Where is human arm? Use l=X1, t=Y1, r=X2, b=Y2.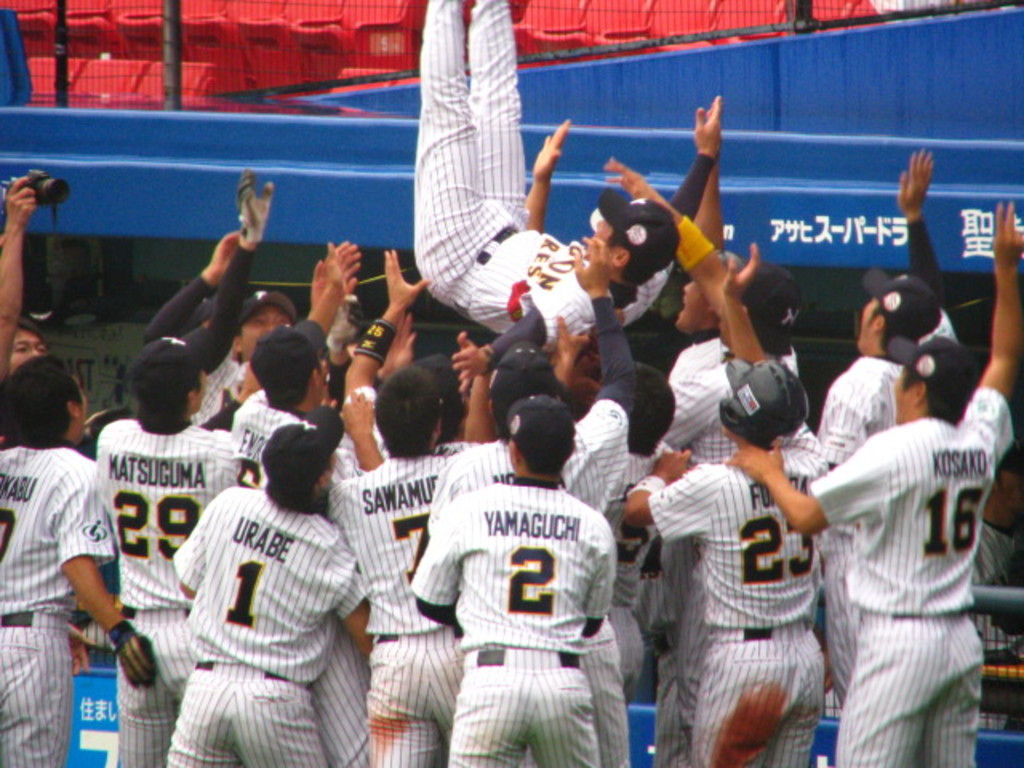
l=578, t=525, r=613, b=638.
